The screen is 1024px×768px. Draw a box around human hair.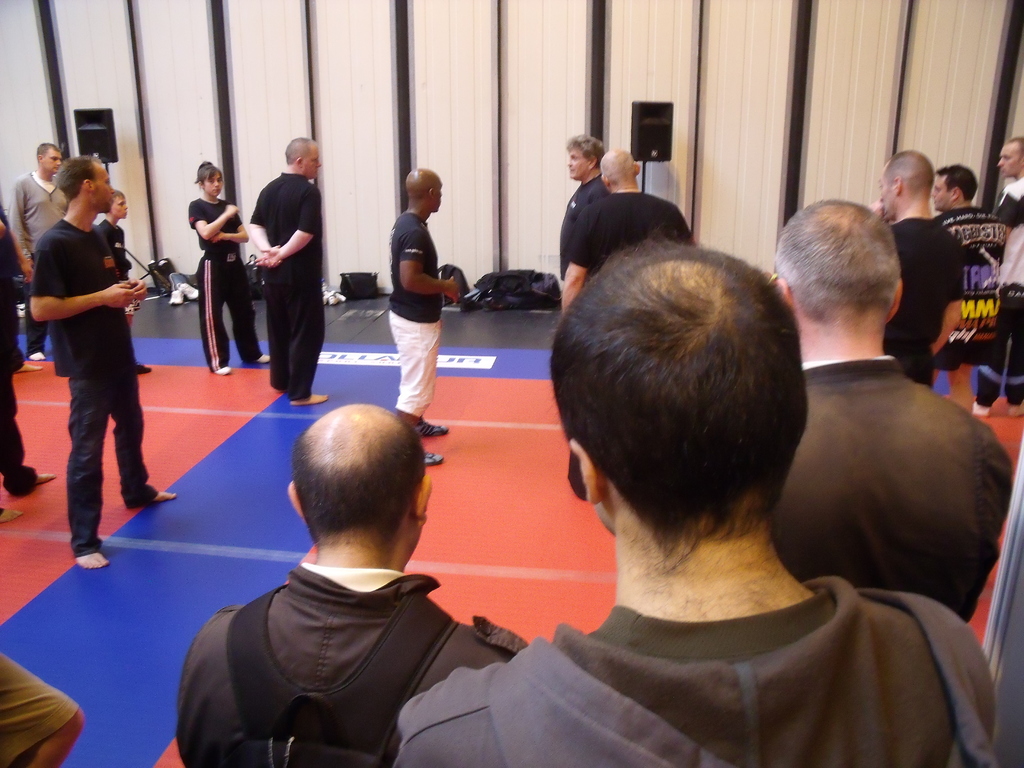
crop(54, 150, 96, 202).
